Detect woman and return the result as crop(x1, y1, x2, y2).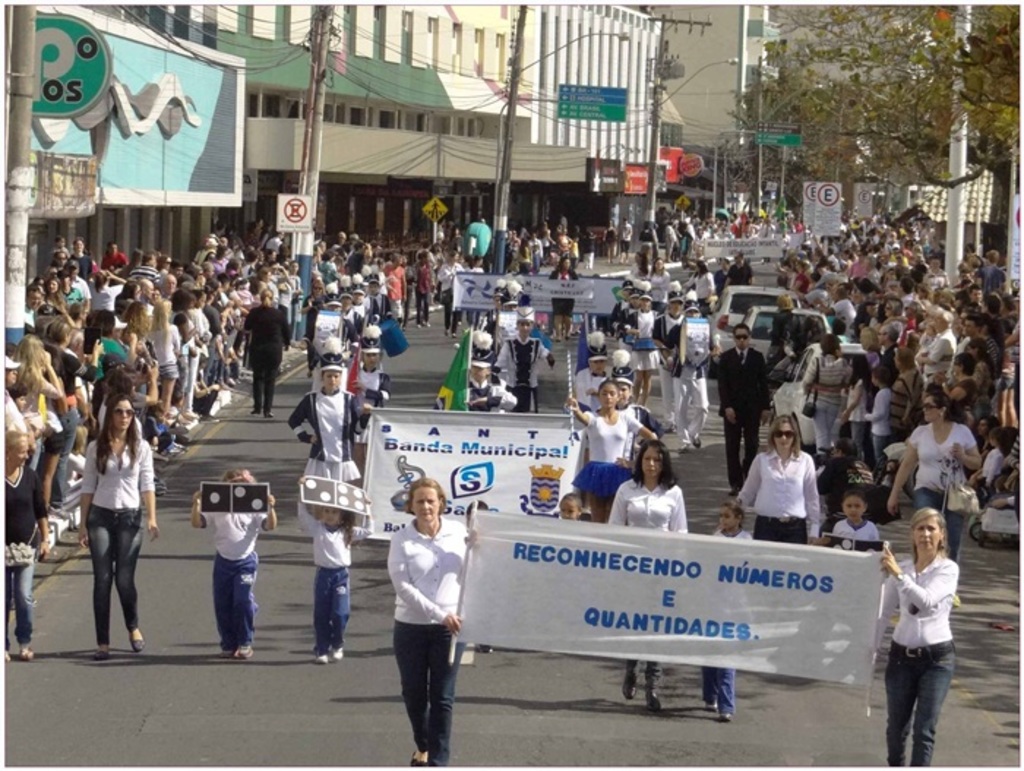
crop(872, 512, 960, 759).
